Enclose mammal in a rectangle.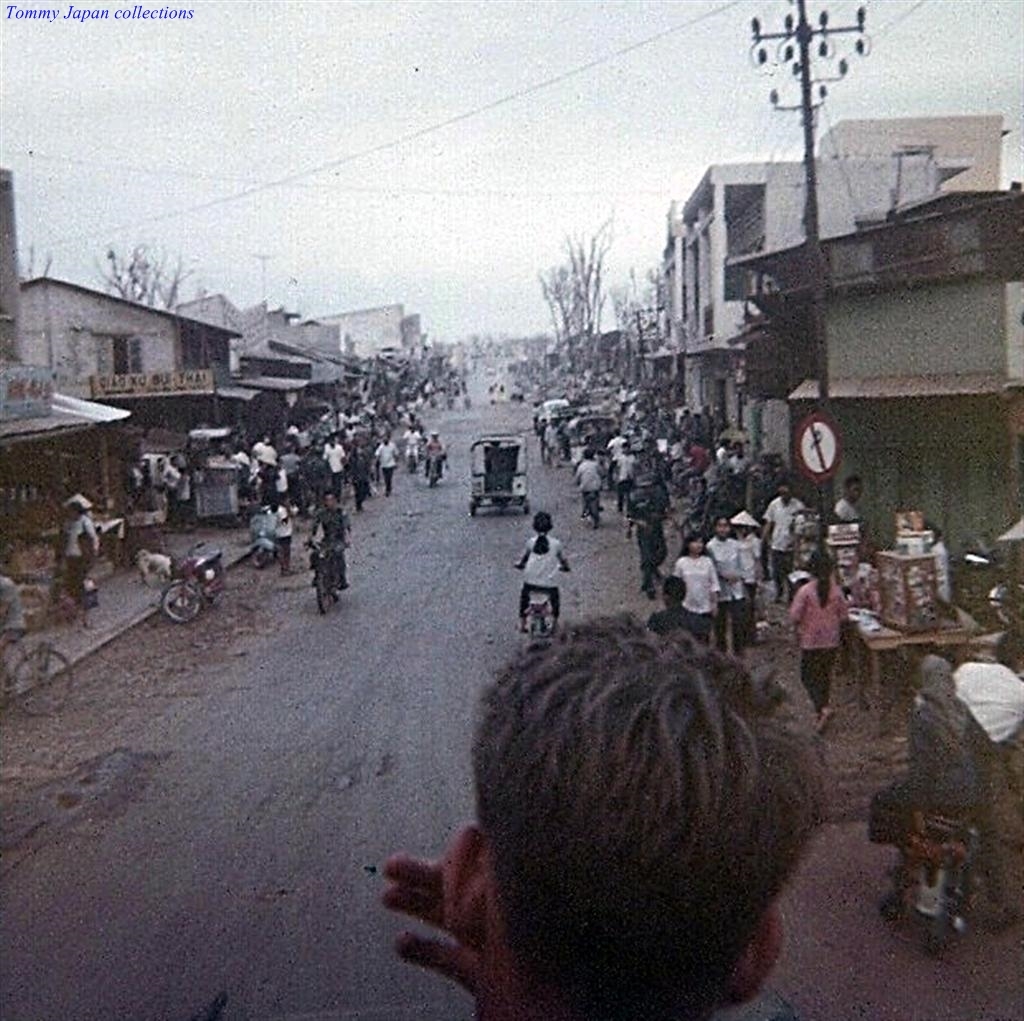
bbox=[735, 505, 758, 632].
